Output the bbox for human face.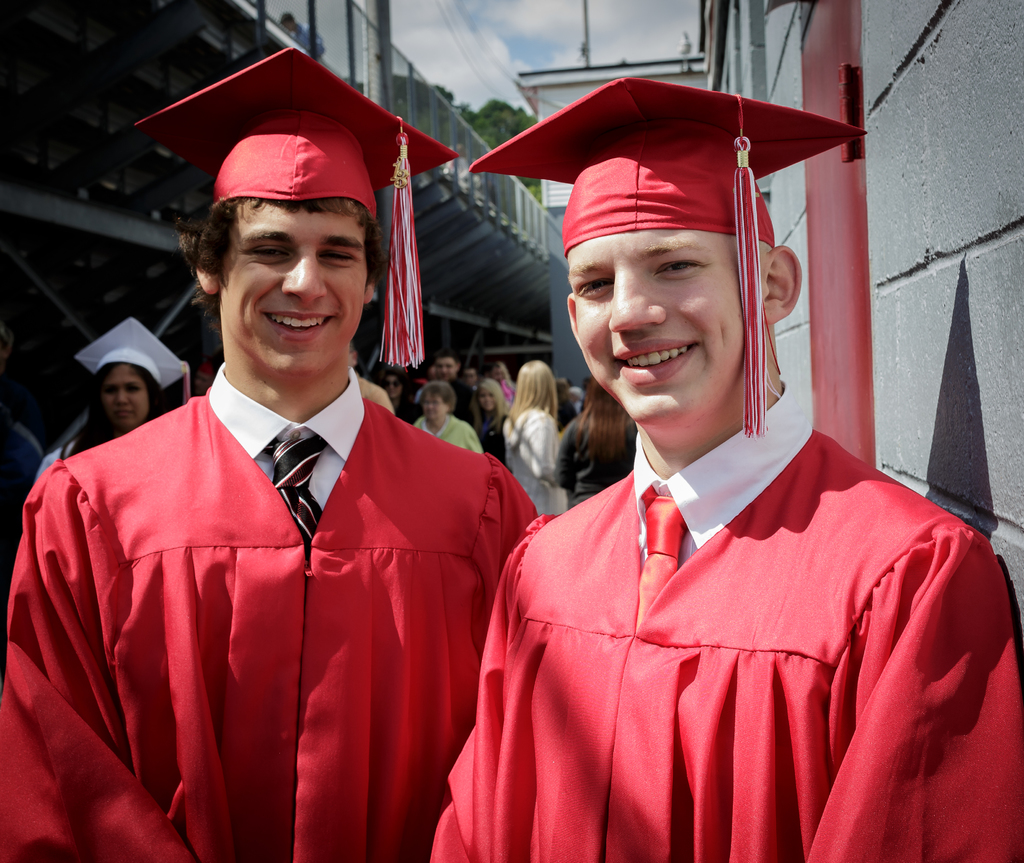
BBox(218, 195, 367, 369).
